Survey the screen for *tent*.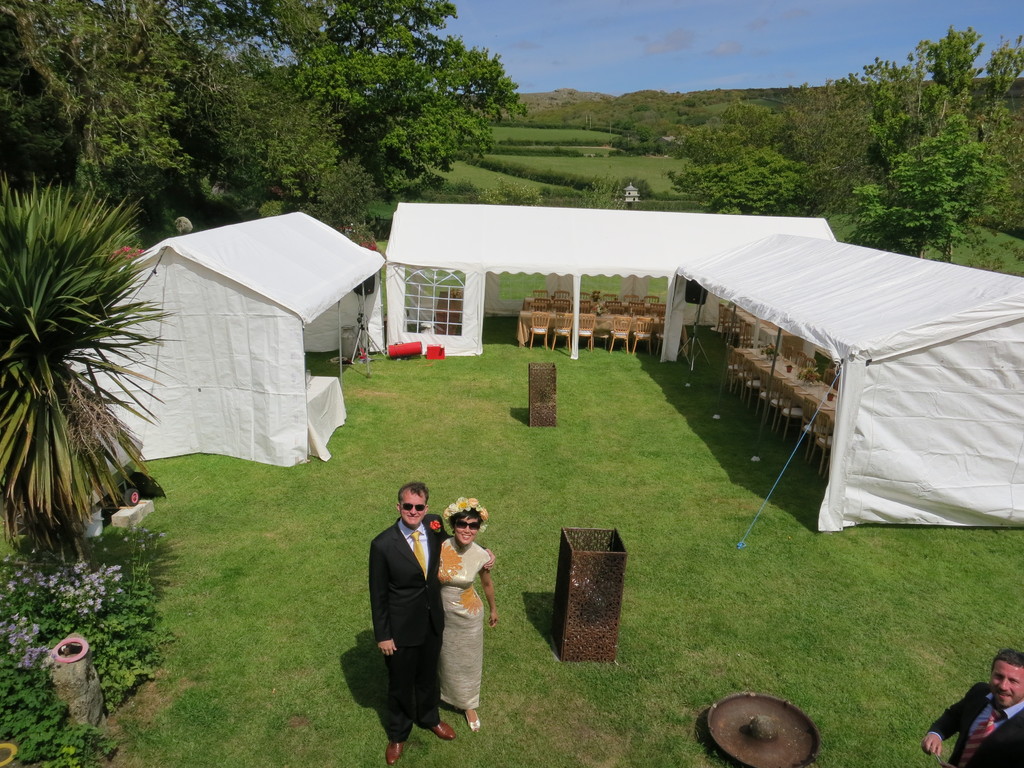
Survey found: [71,216,395,467].
